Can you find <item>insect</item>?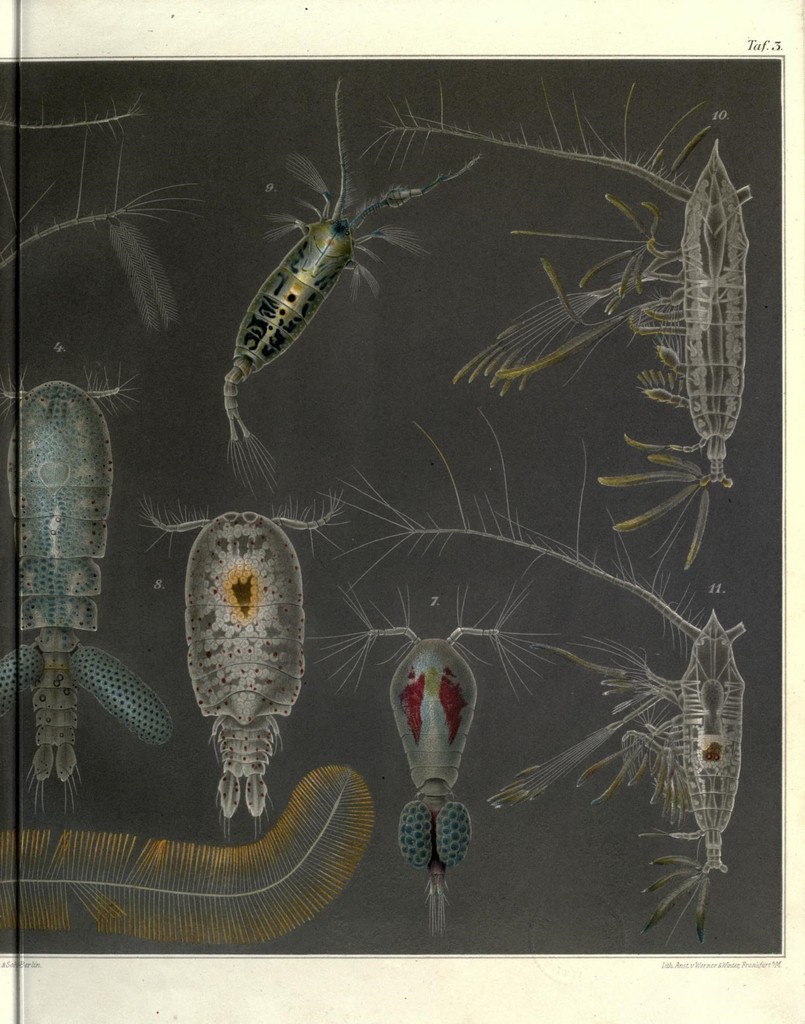
Yes, bounding box: (0, 370, 148, 819).
